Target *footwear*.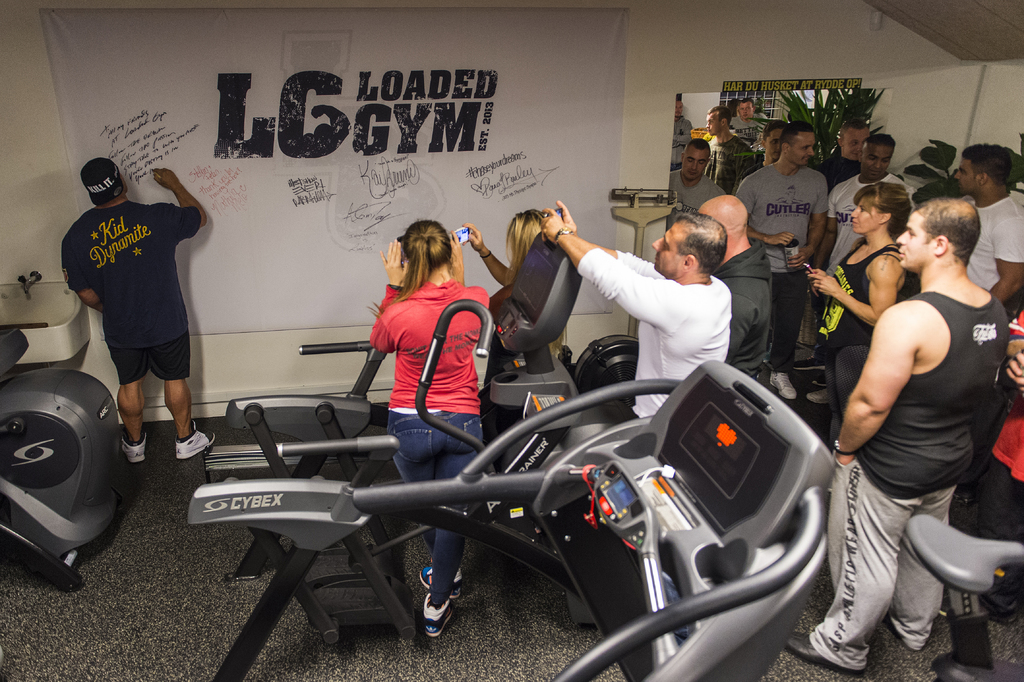
Target region: [left=782, top=632, right=869, bottom=678].
